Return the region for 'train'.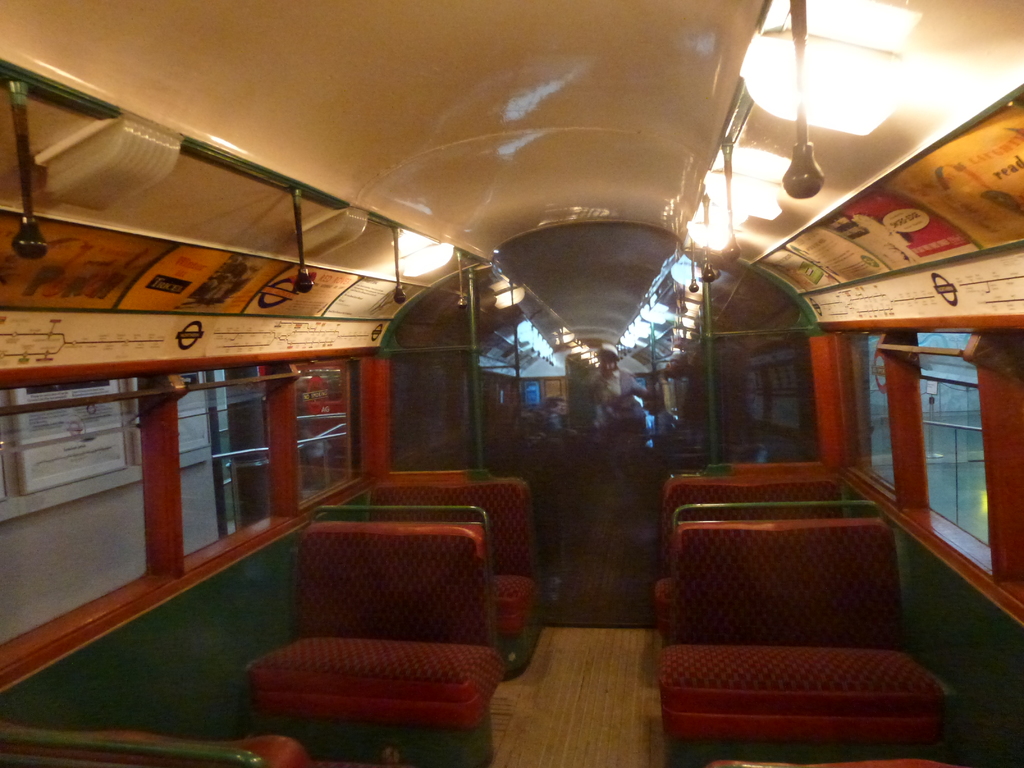
<box>0,0,1023,767</box>.
